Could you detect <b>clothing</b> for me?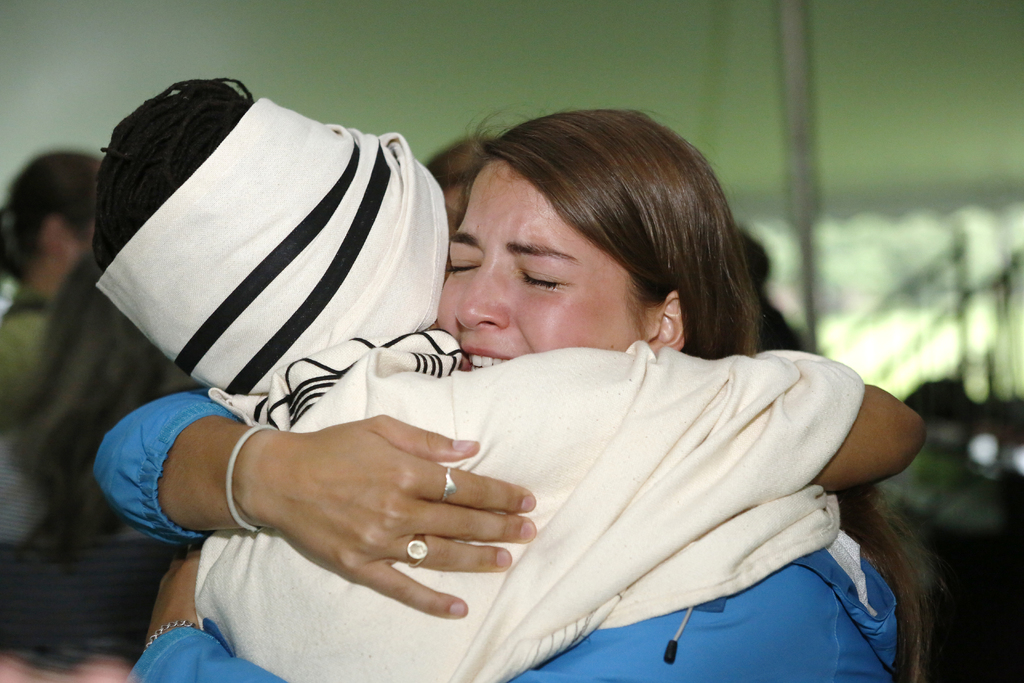
Detection result: bbox=(0, 283, 76, 640).
